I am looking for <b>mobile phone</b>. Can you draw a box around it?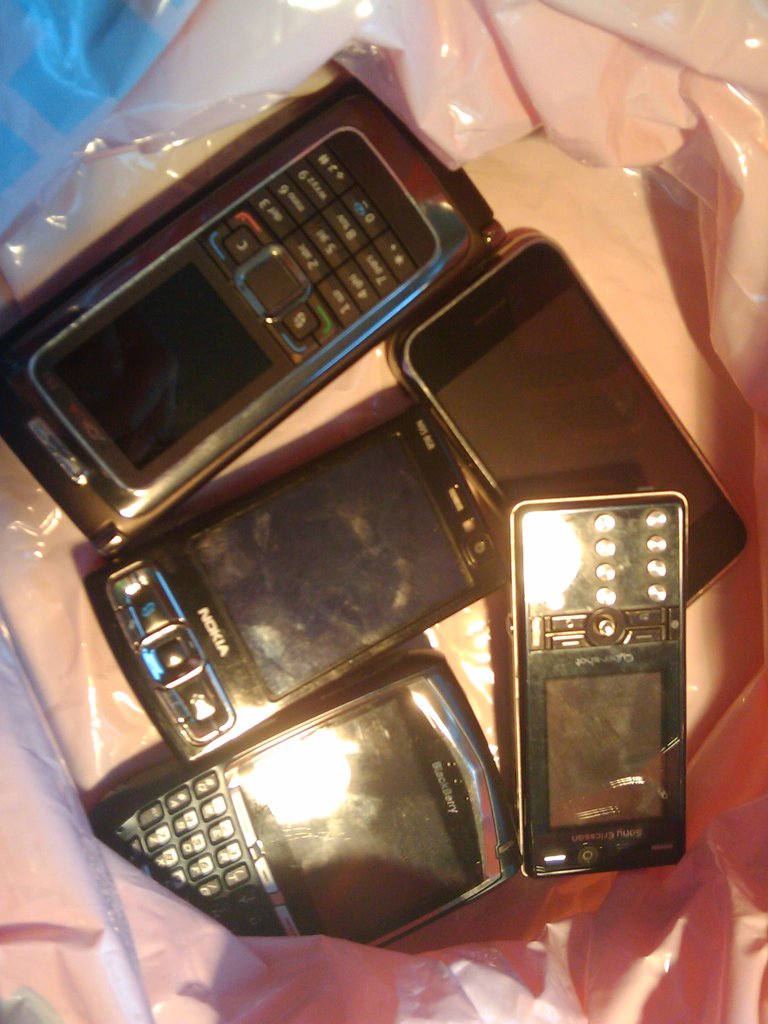
Sure, the bounding box is crop(0, 81, 484, 560).
